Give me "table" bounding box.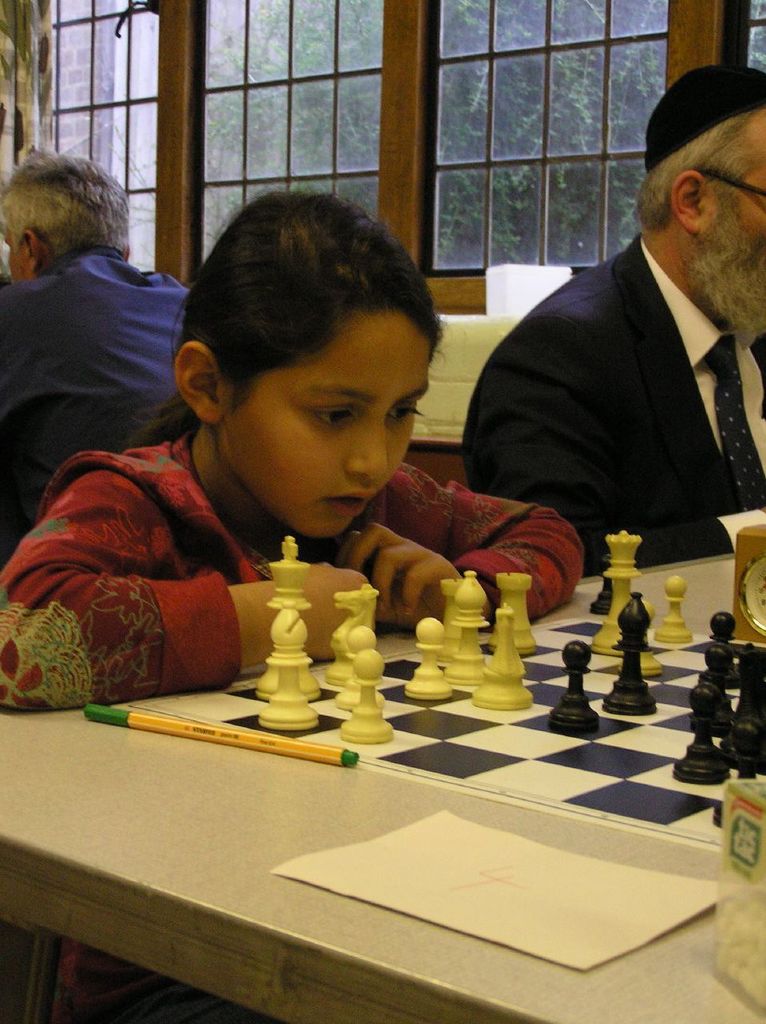
(left=0, top=548, right=765, bottom=1023).
